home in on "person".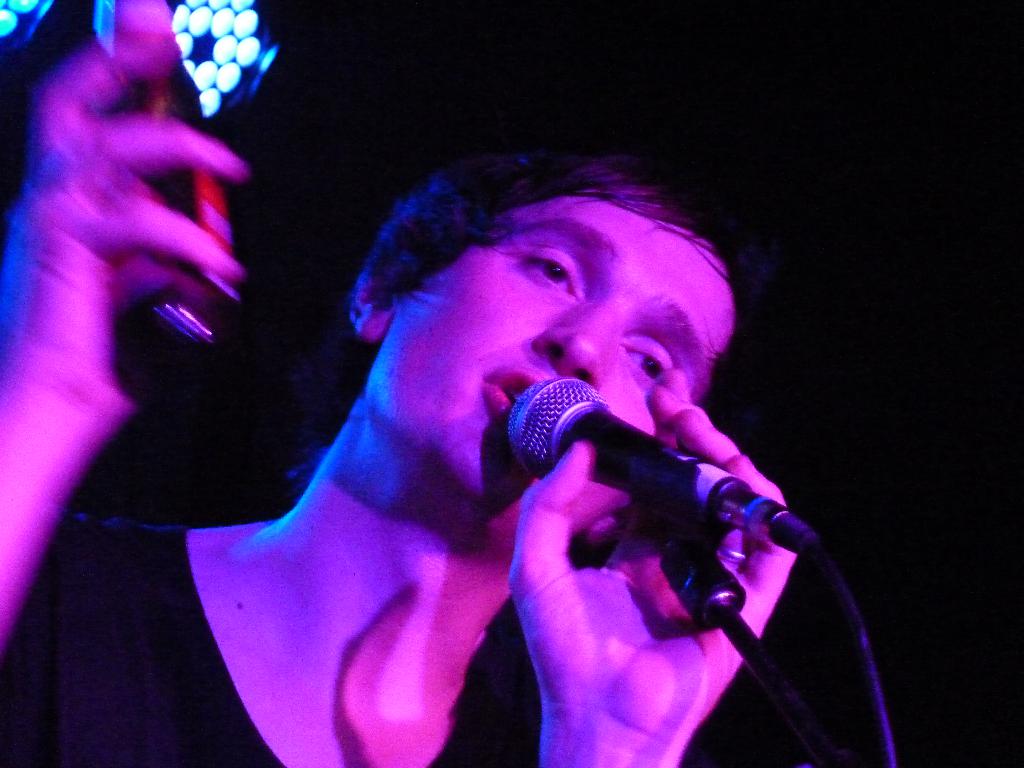
Homed in at <bbox>0, 2, 801, 767</bbox>.
